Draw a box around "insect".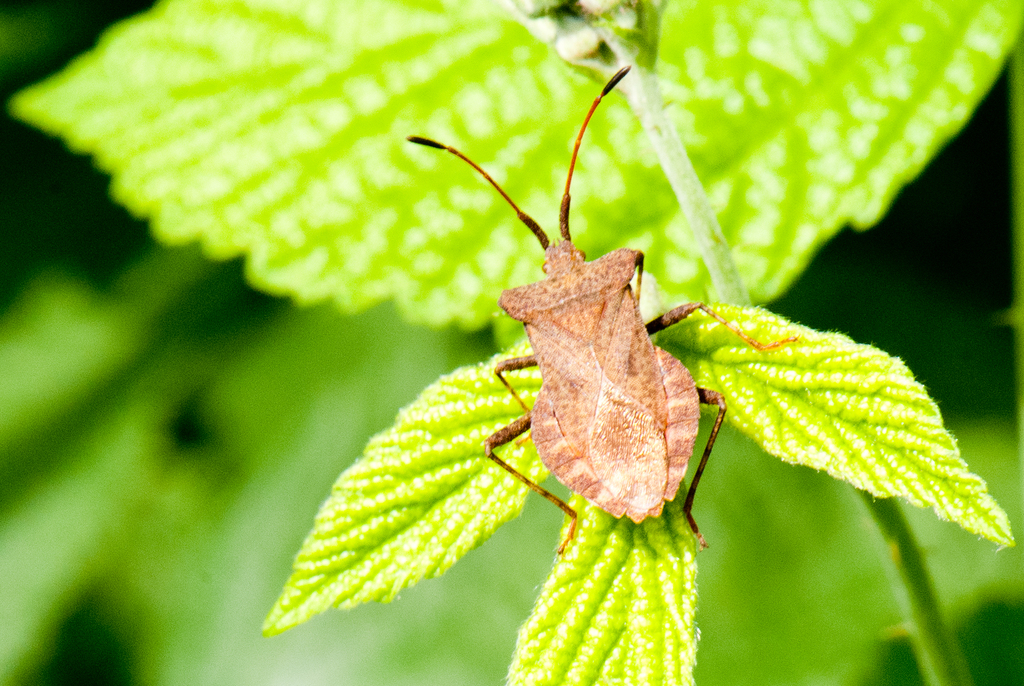
bbox(401, 64, 796, 558).
